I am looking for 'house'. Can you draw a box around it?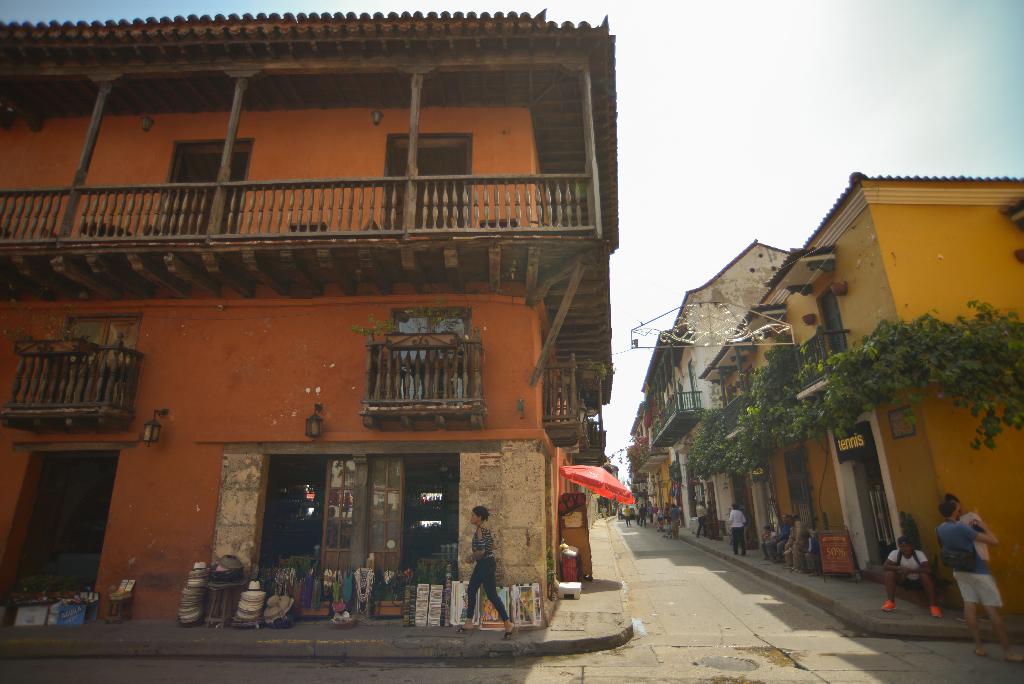
Sure, the bounding box is (x1=703, y1=175, x2=1023, y2=624).
